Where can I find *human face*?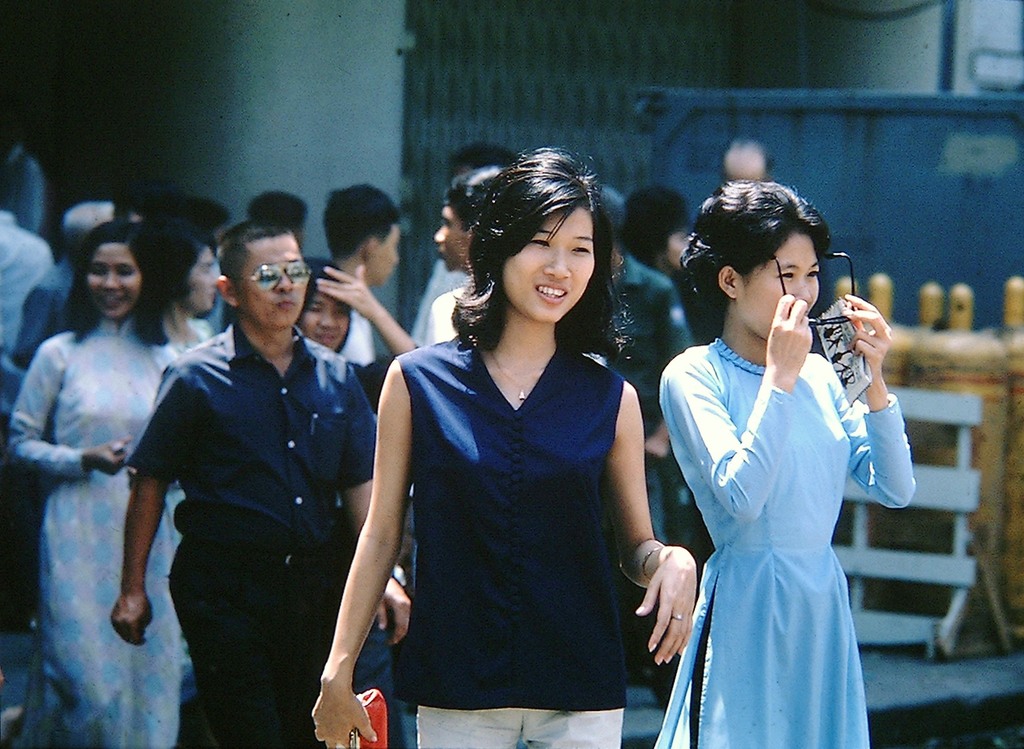
You can find it at <region>302, 290, 356, 348</region>.
